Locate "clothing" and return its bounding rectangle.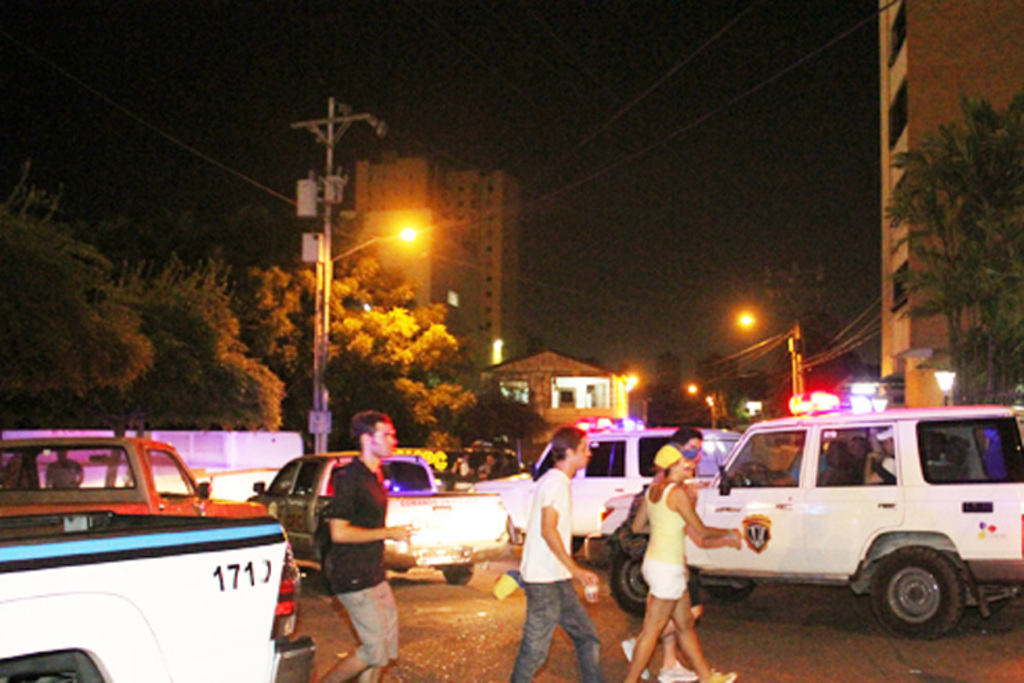
Rect(293, 436, 398, 648).
